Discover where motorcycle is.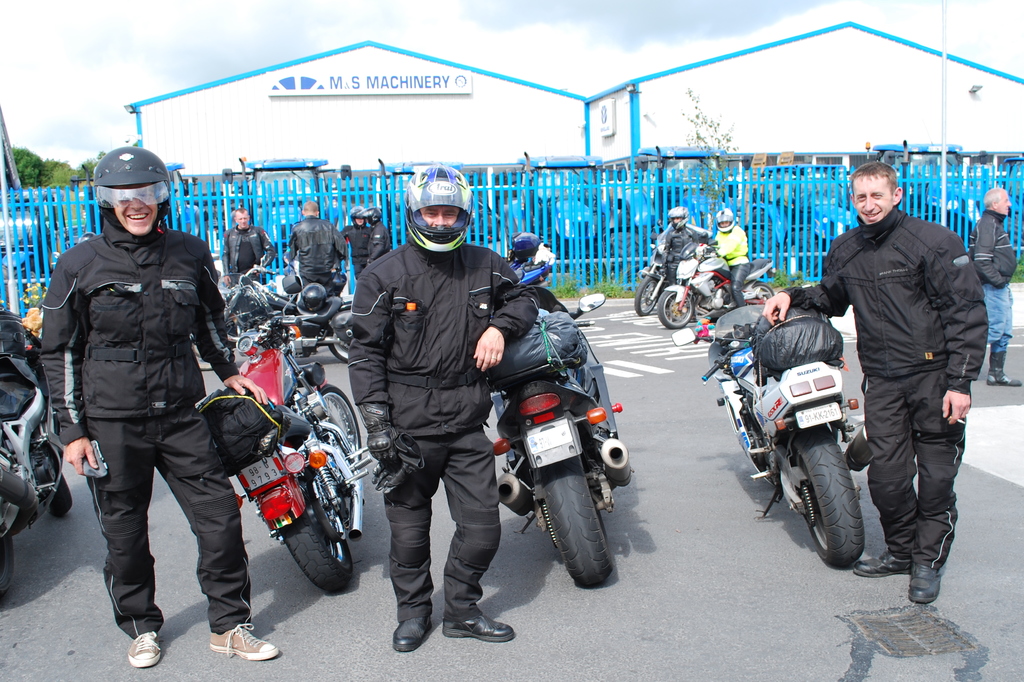
Discovered at [x1=515, y1=257, x2=556, y2=282].
